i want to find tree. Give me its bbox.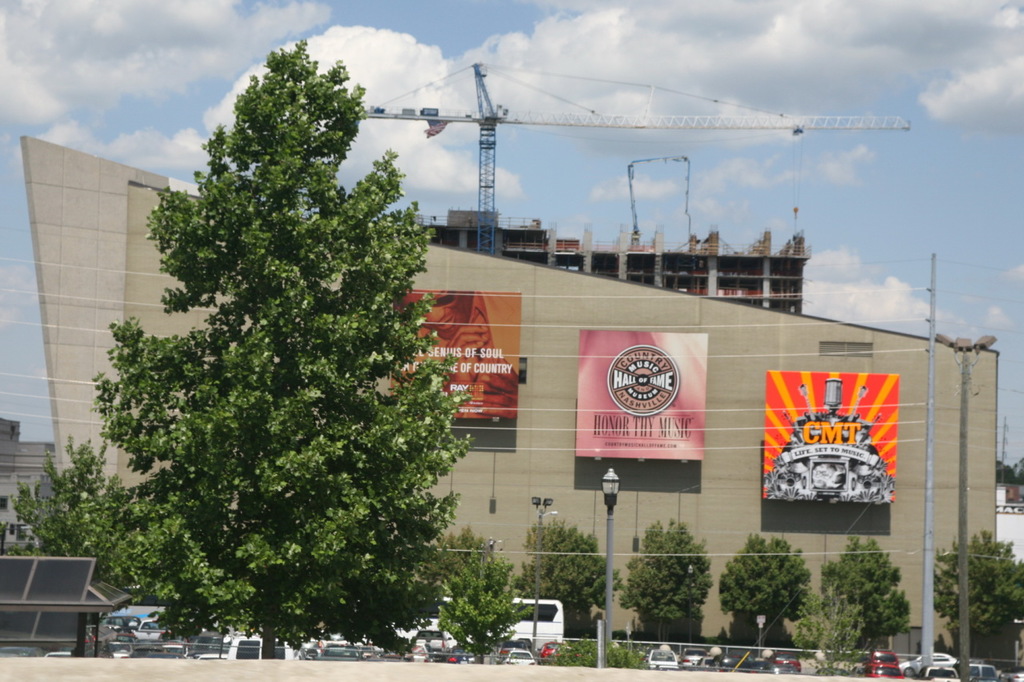
select_region(432, 537, 526, 668).
